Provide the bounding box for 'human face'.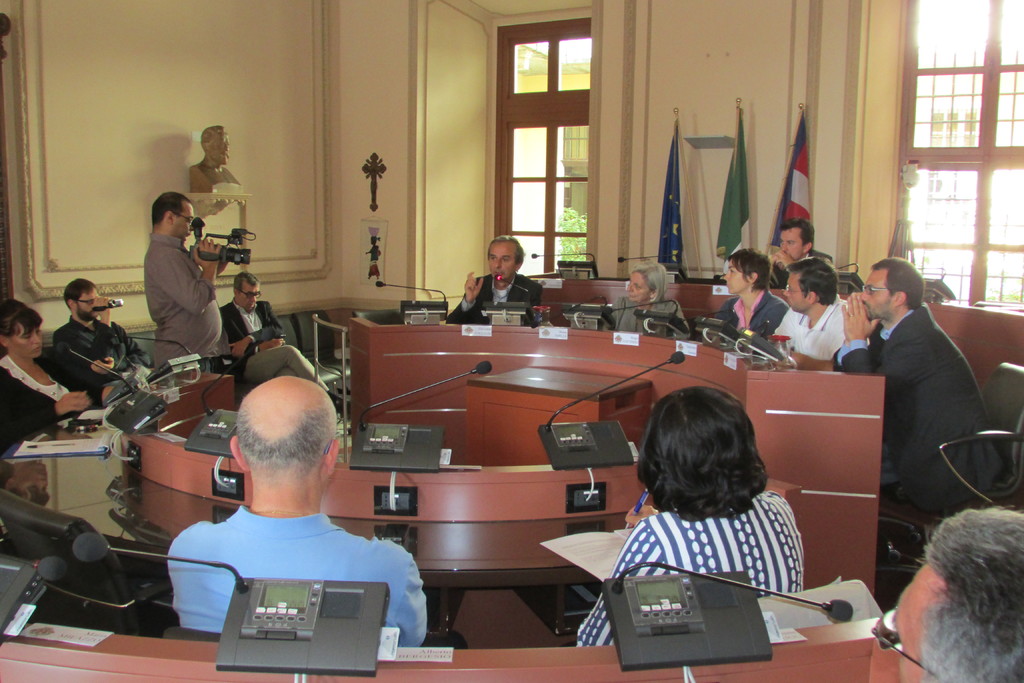
locate(781, 227, 803, 259).
